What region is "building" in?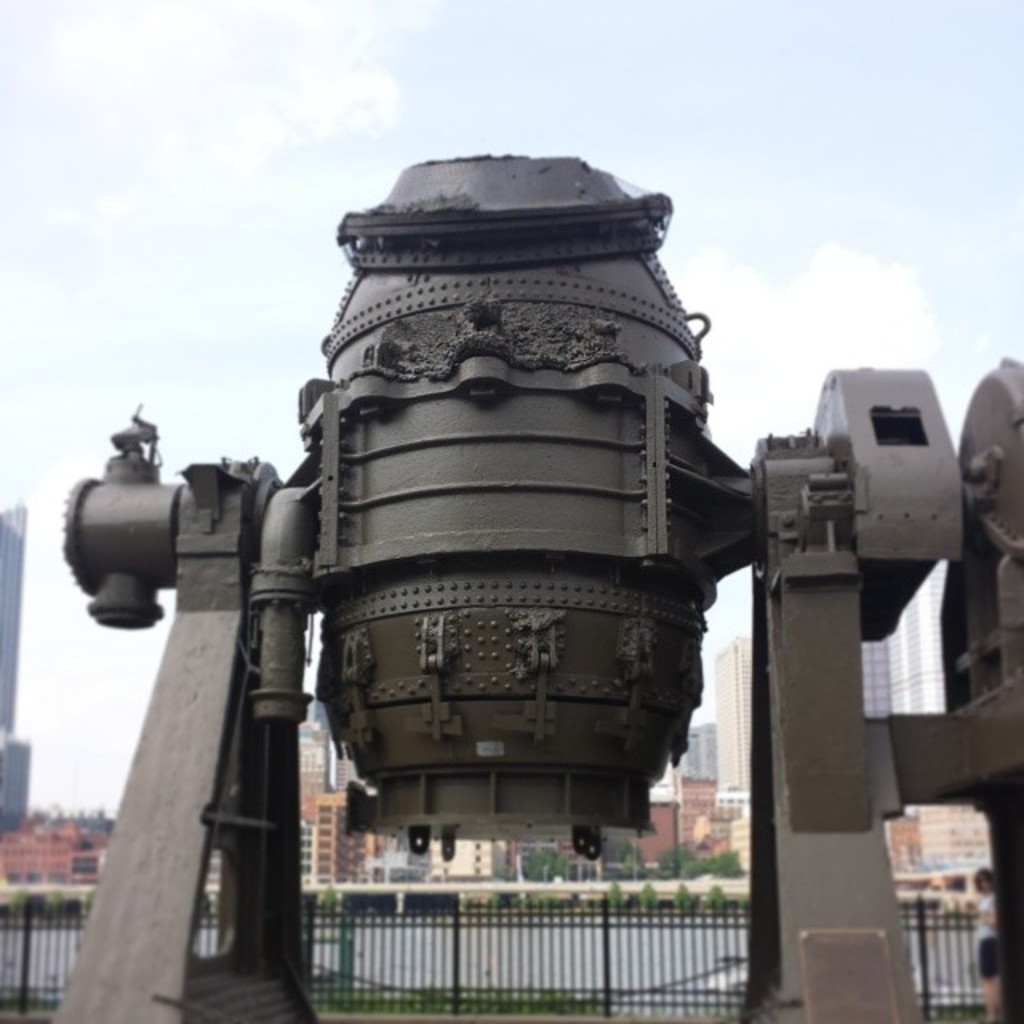
rect(0, 514, 34, 837).
